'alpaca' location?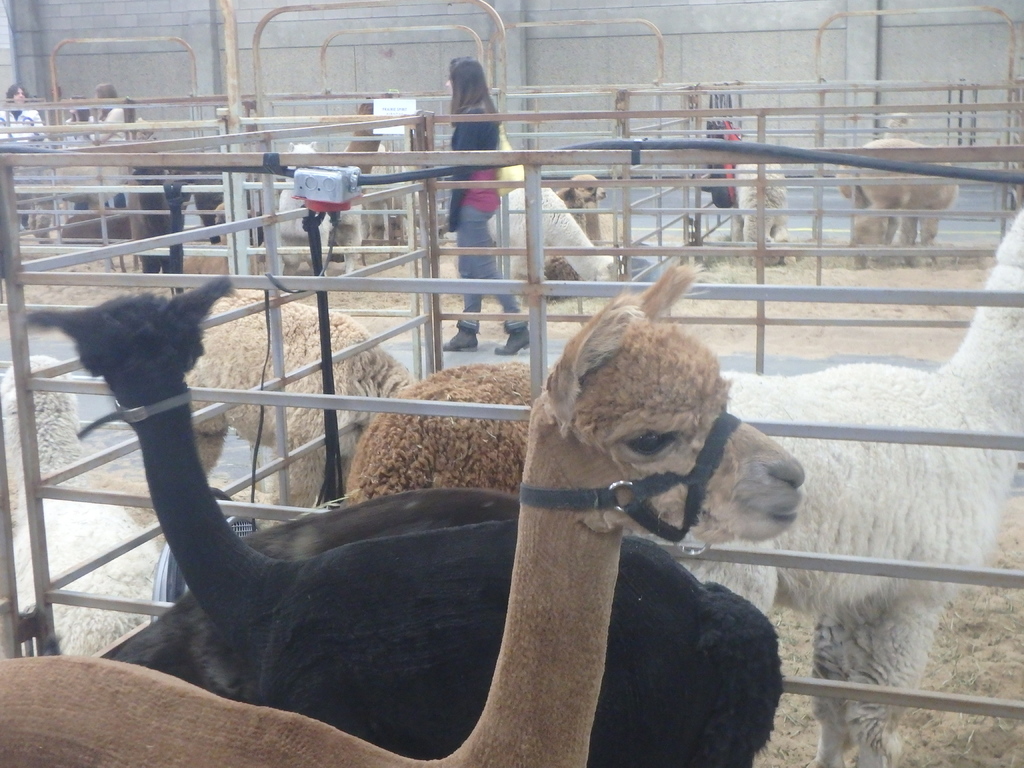
(732, 161, 790, 266)
